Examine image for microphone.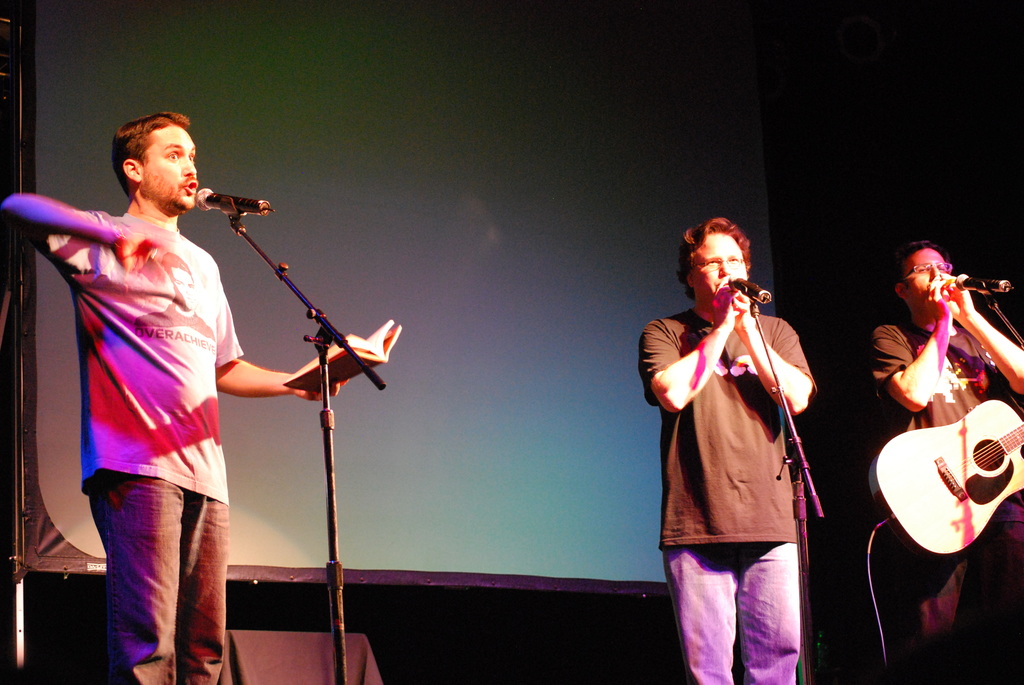
Examination result: Rect(725, 274, 771, 303).
